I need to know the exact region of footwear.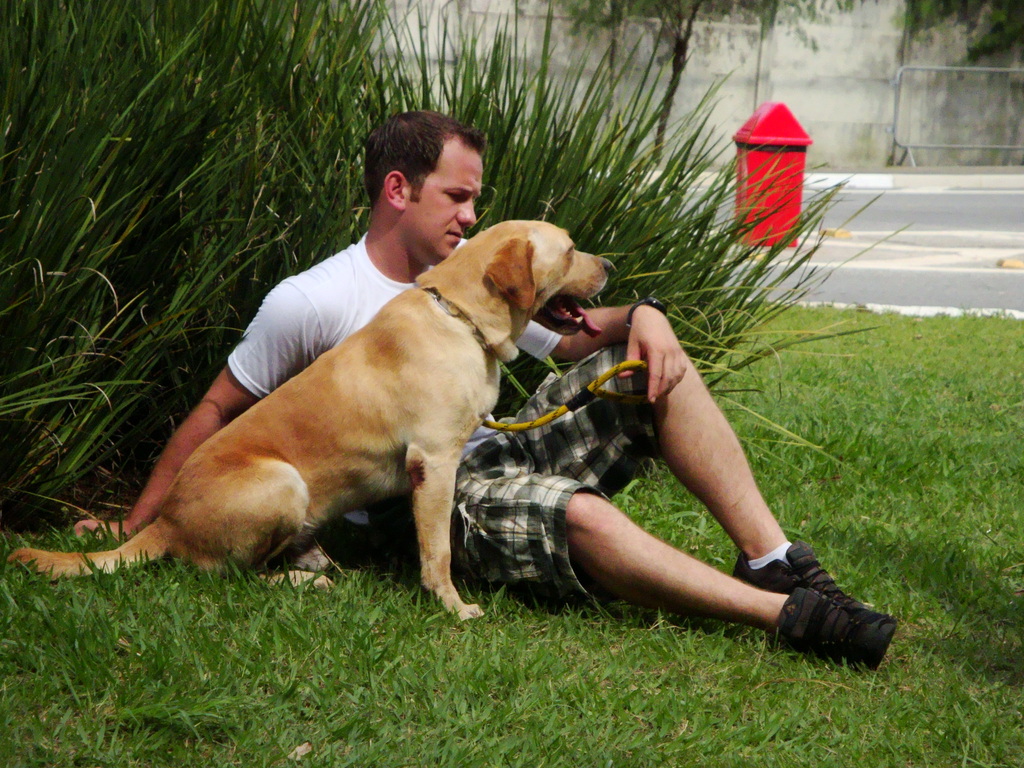
Region: [left=735, top=538, right=863, bottom=600].
